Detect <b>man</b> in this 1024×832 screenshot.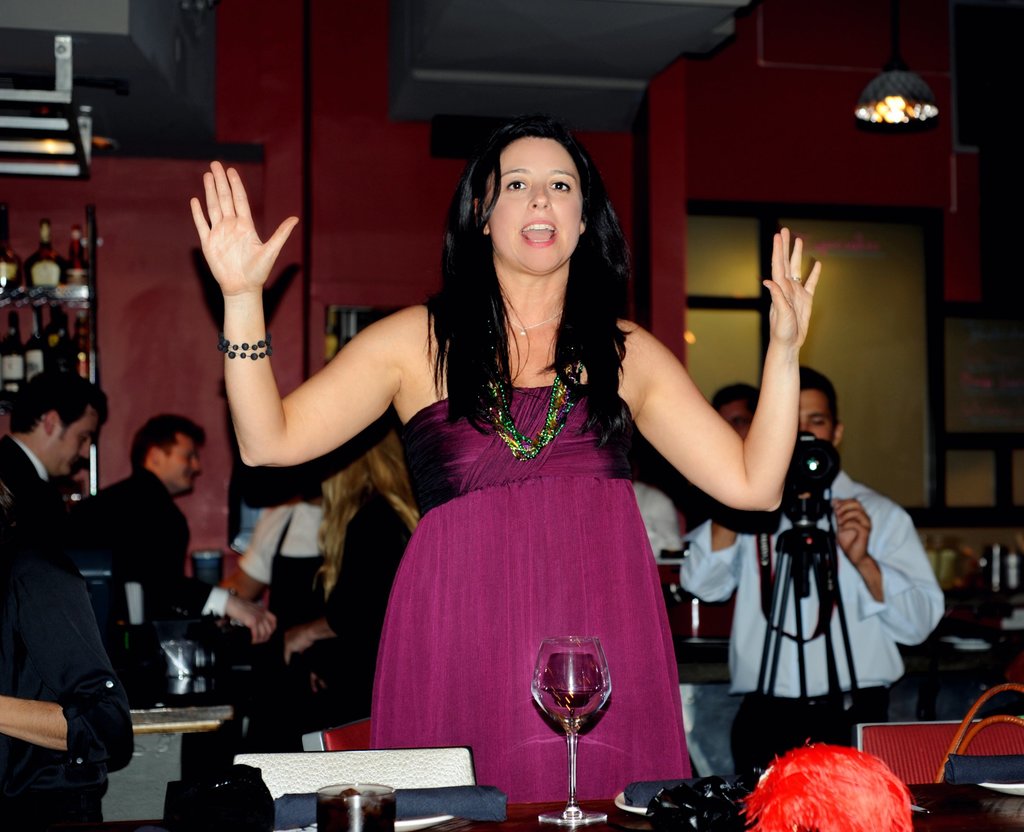
Detection: region(676, 364, 943, 774).
